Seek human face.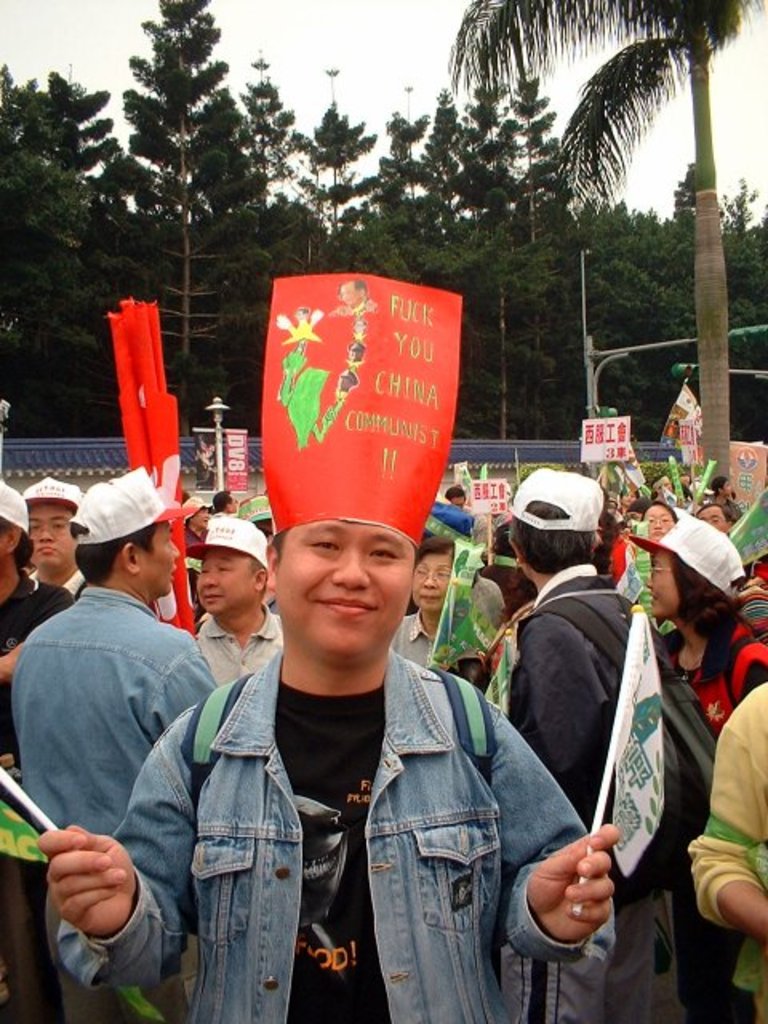
{"left": 723, "top": 480, "right": 736, "bottom": 498}.
